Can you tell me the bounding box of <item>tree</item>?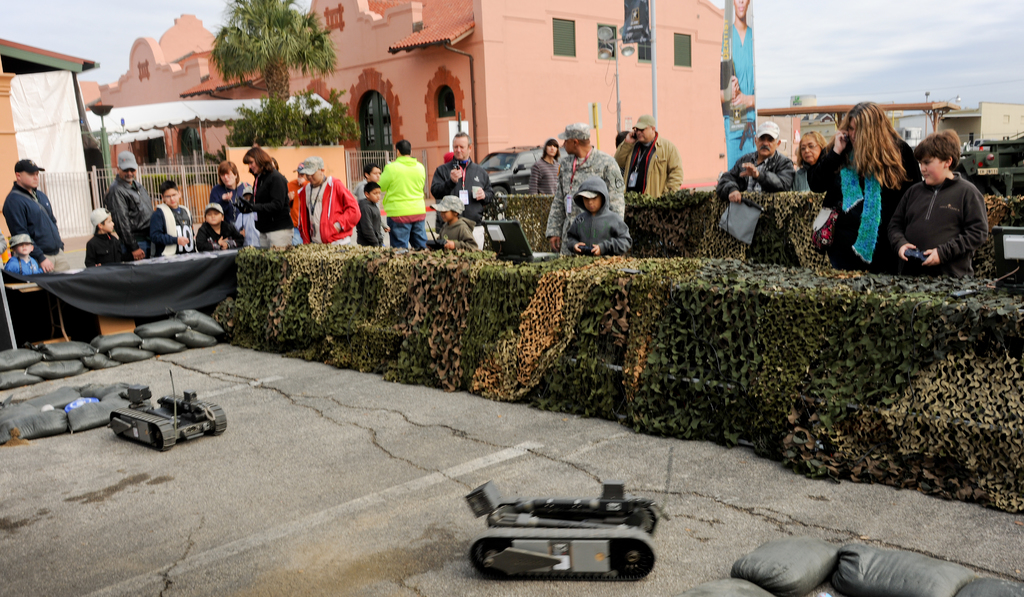
(206,0,335,100).
